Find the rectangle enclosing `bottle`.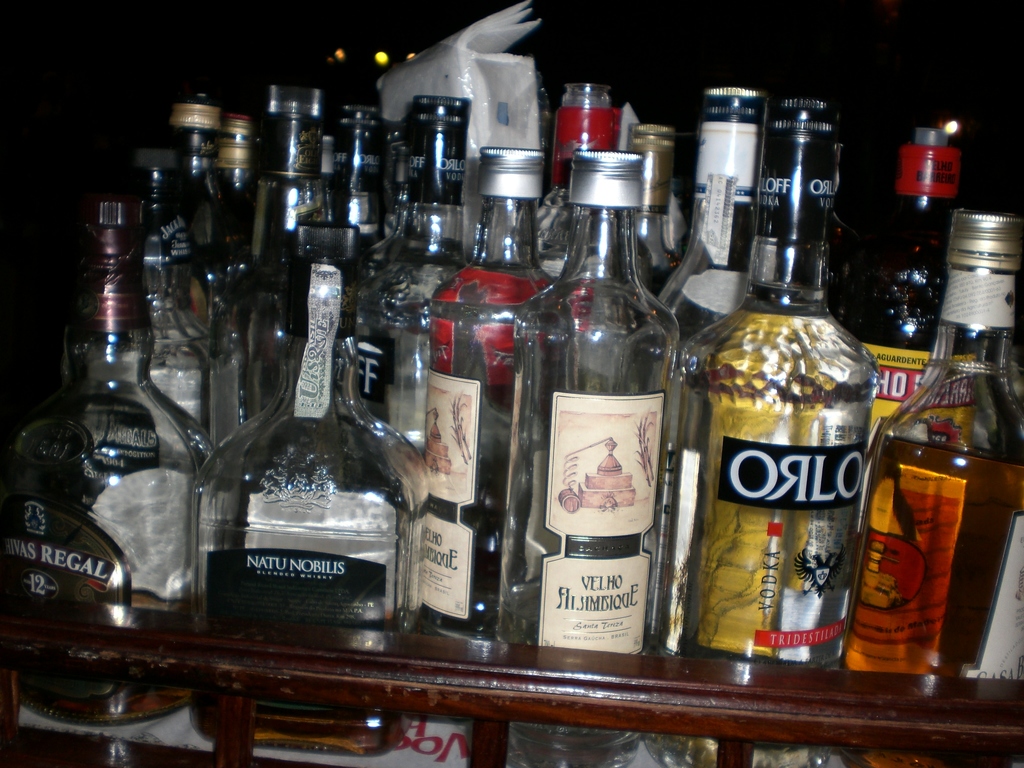
x1=836 y1=116 x2=972 y2=485.
